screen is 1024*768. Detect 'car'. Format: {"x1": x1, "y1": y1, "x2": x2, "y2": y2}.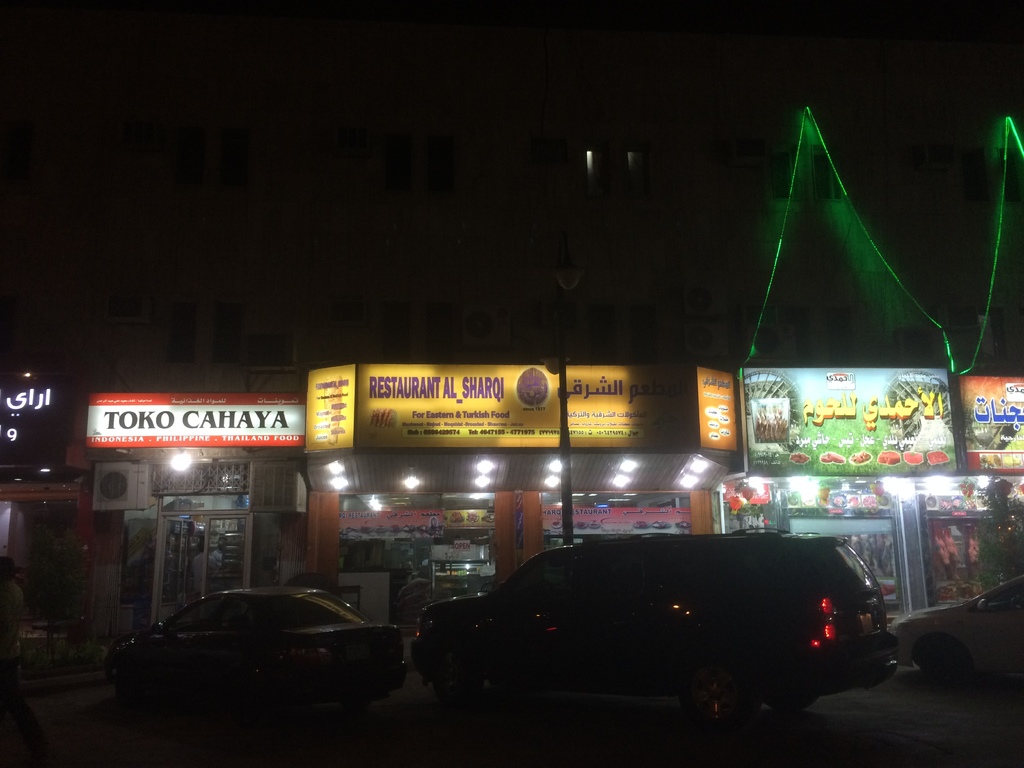
{"x1": 890, "y1": 576, "x2": 1023, "y2": 679}.
